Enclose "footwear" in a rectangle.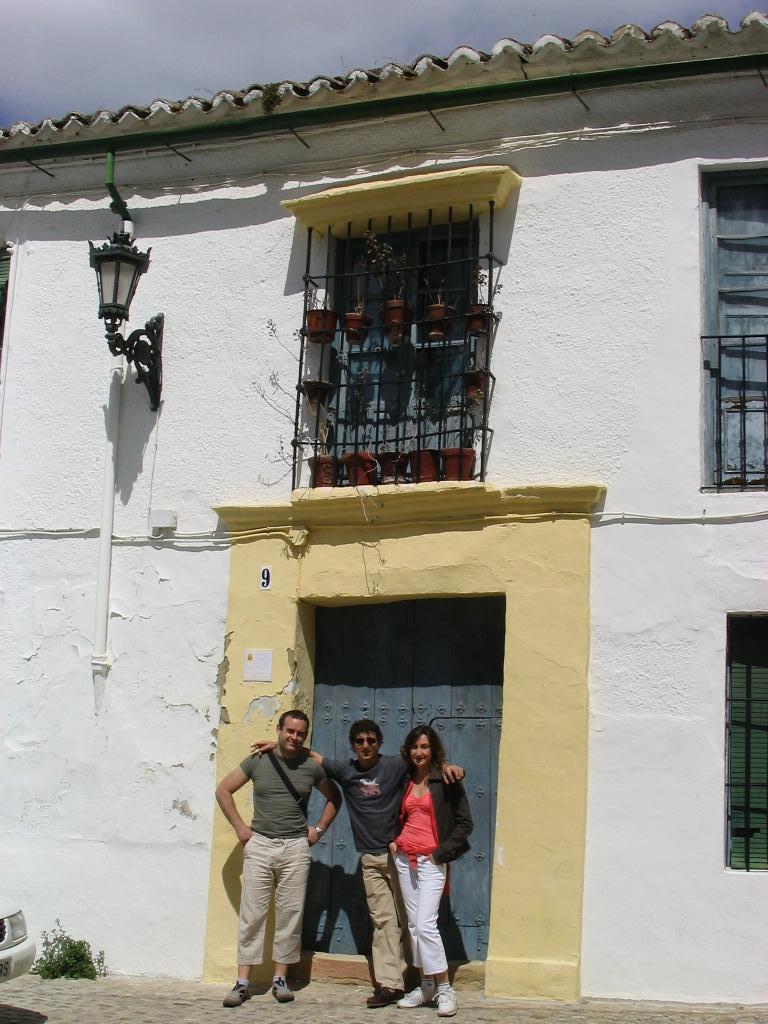
272:976:295:1004.
